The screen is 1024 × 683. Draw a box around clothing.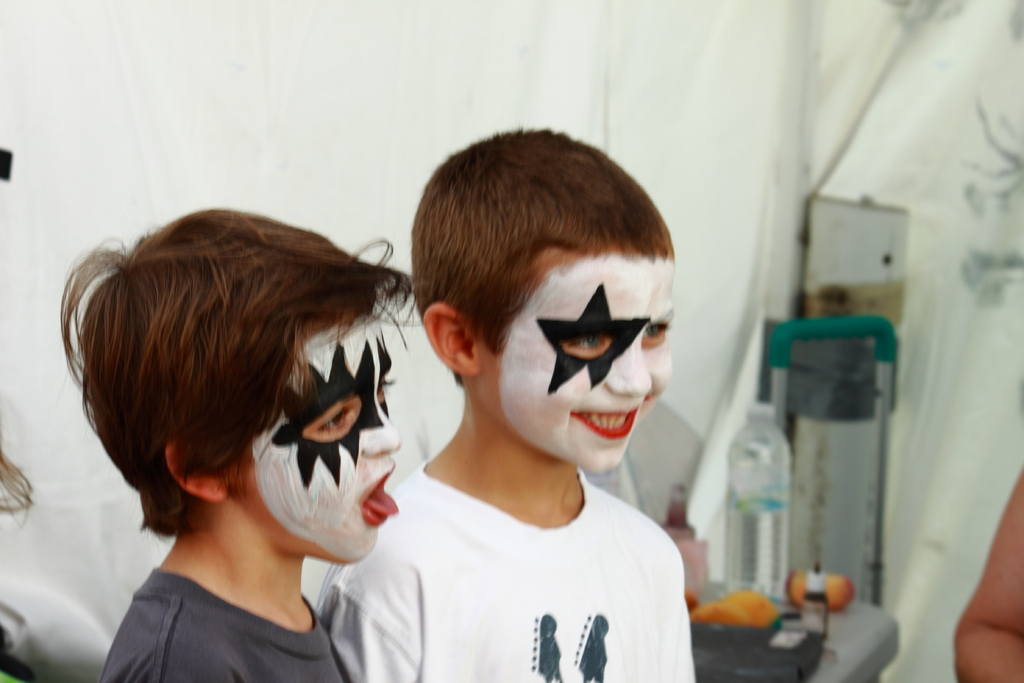
bbox(345, 452, 688, 659).
